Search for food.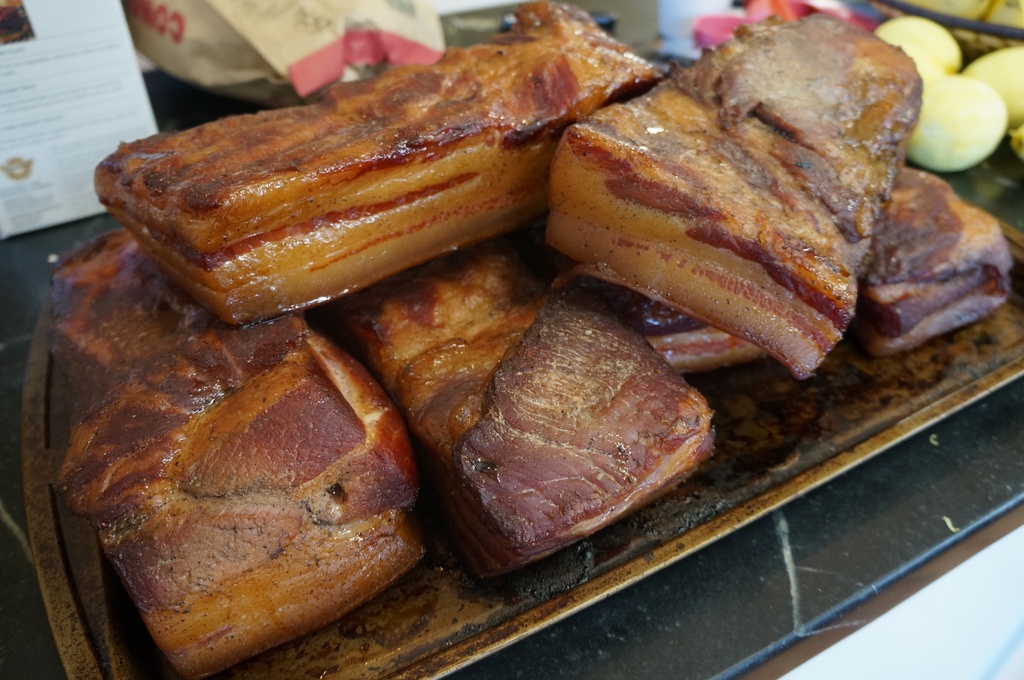
Found at box(906, 74, 1008, 169).
